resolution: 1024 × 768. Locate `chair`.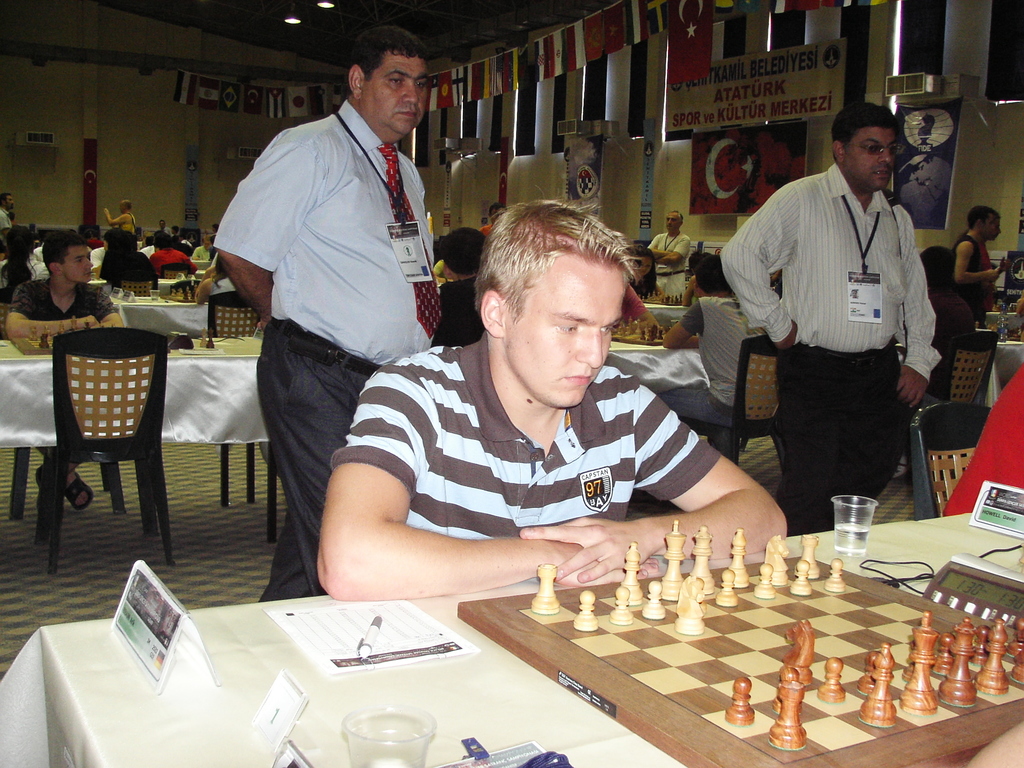
<bbox>212, 283, 257, 497</bbox>.
